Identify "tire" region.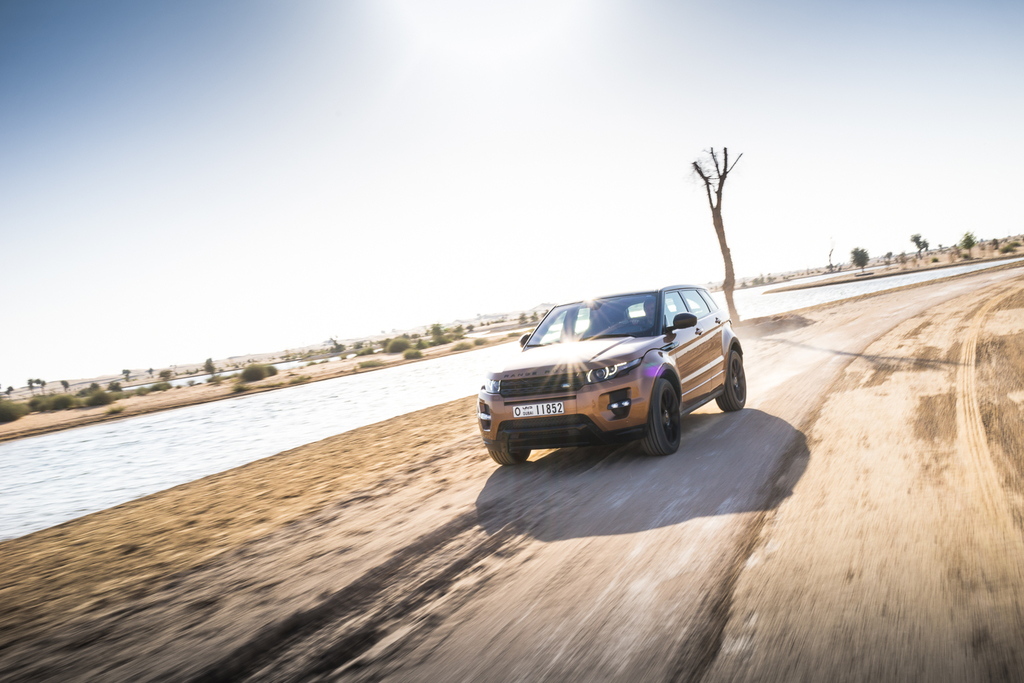
Region: detection(640, 377, 679, 454).
